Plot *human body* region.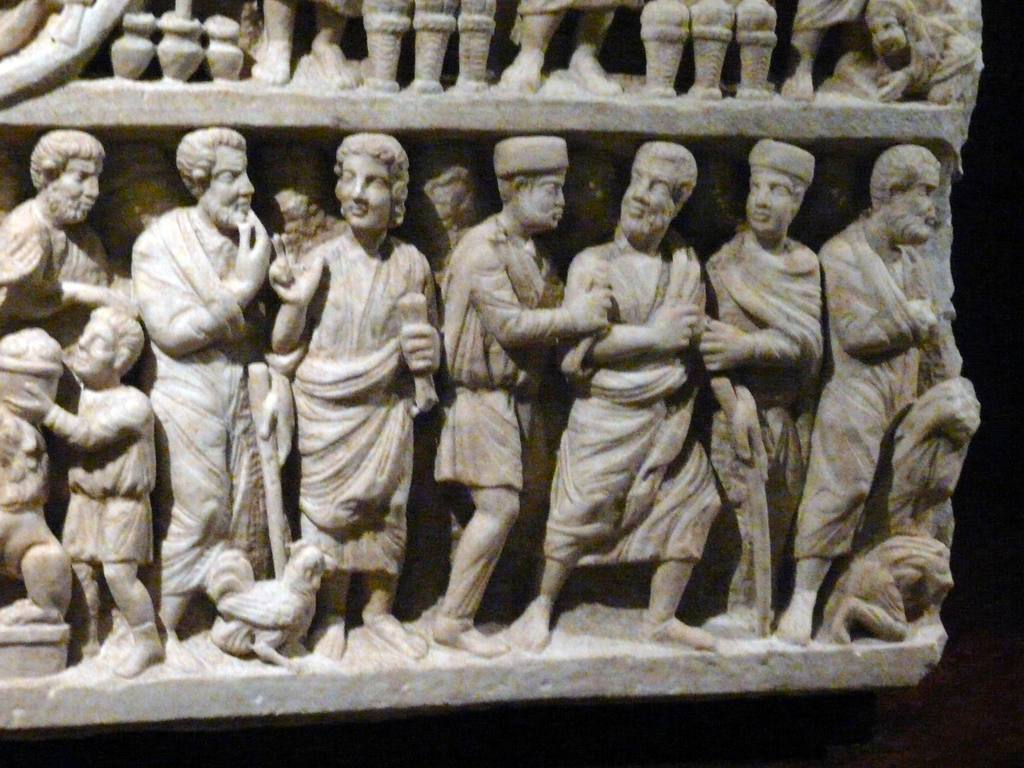
Plotted at crop(507, 246, 728, 648).
